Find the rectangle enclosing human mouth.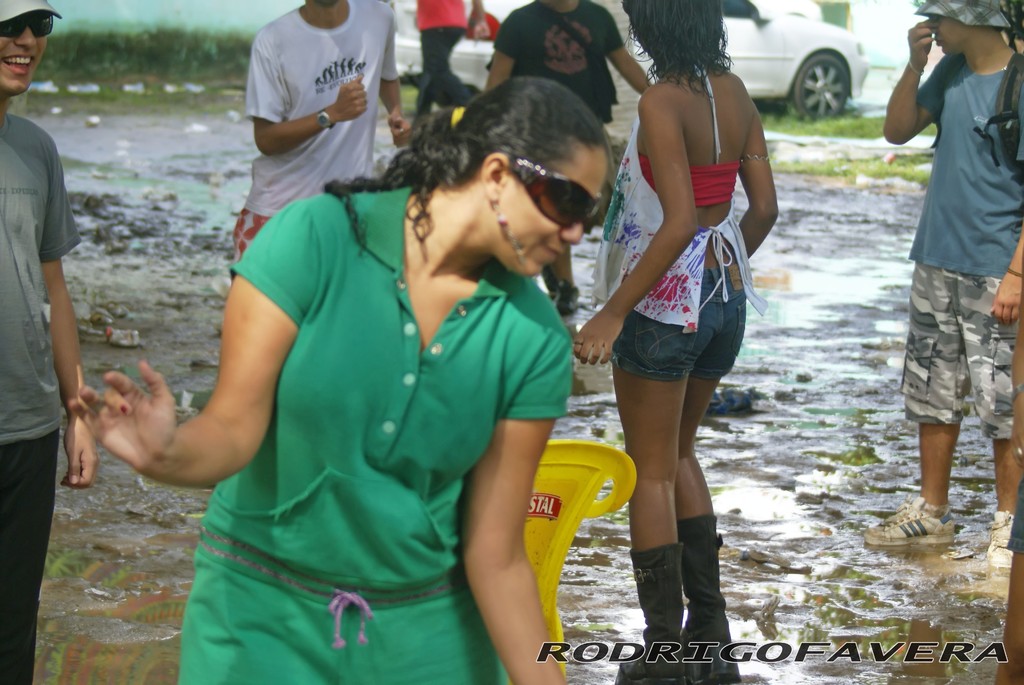
box=[545, 244, 562, 260].
